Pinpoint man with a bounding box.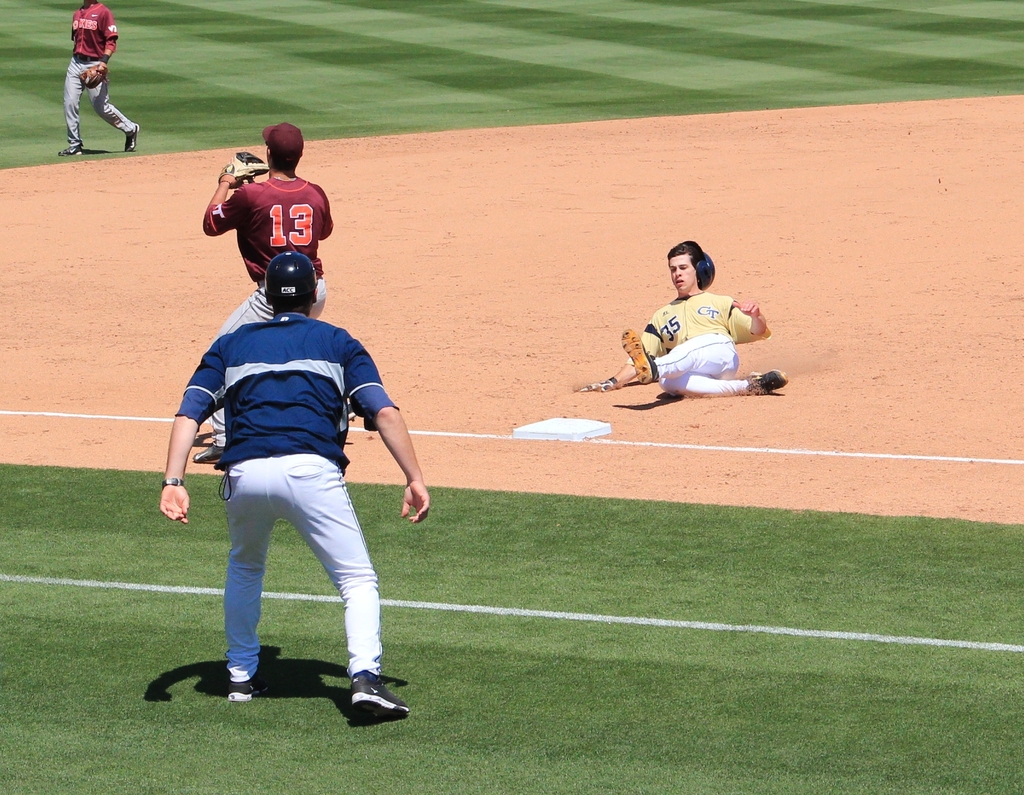
Rect(193, 118, 336, 463).
